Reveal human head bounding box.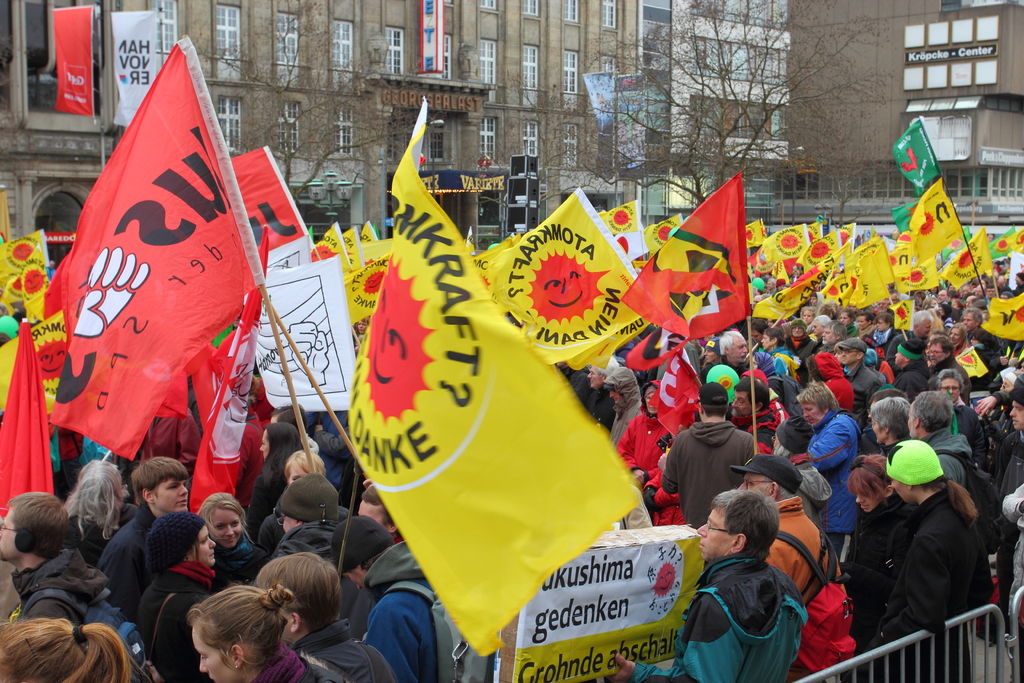
Revealed: (707,364,737,390).
